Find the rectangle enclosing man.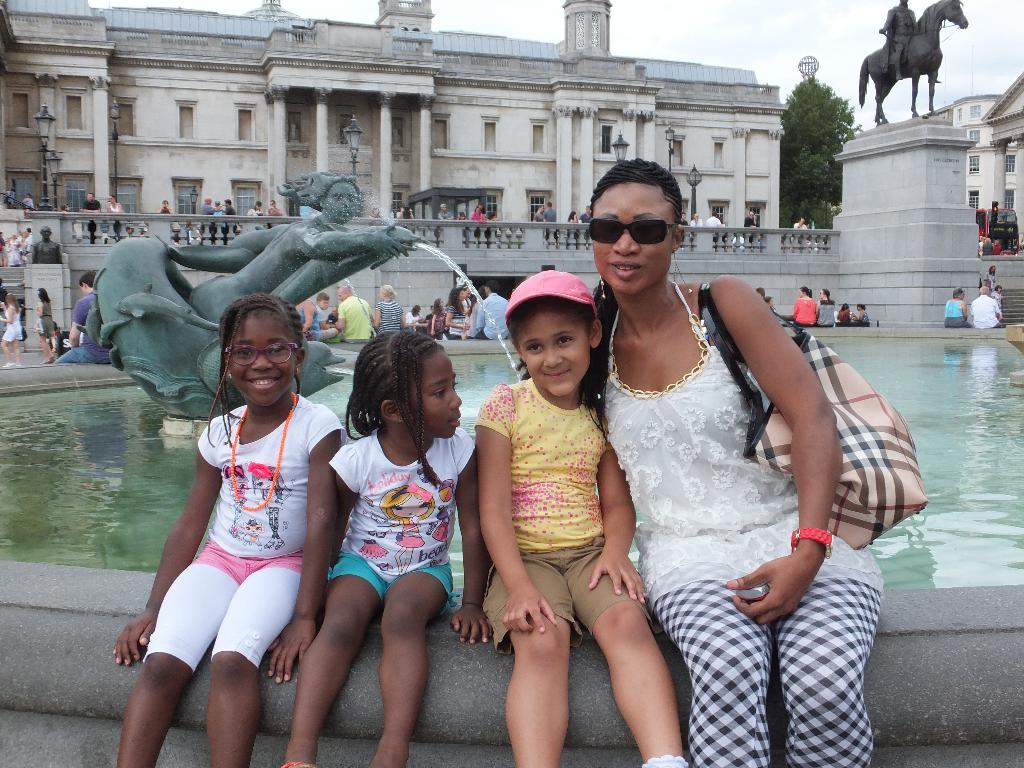
[x1=81, y1=189, x2=102, y2=241].
